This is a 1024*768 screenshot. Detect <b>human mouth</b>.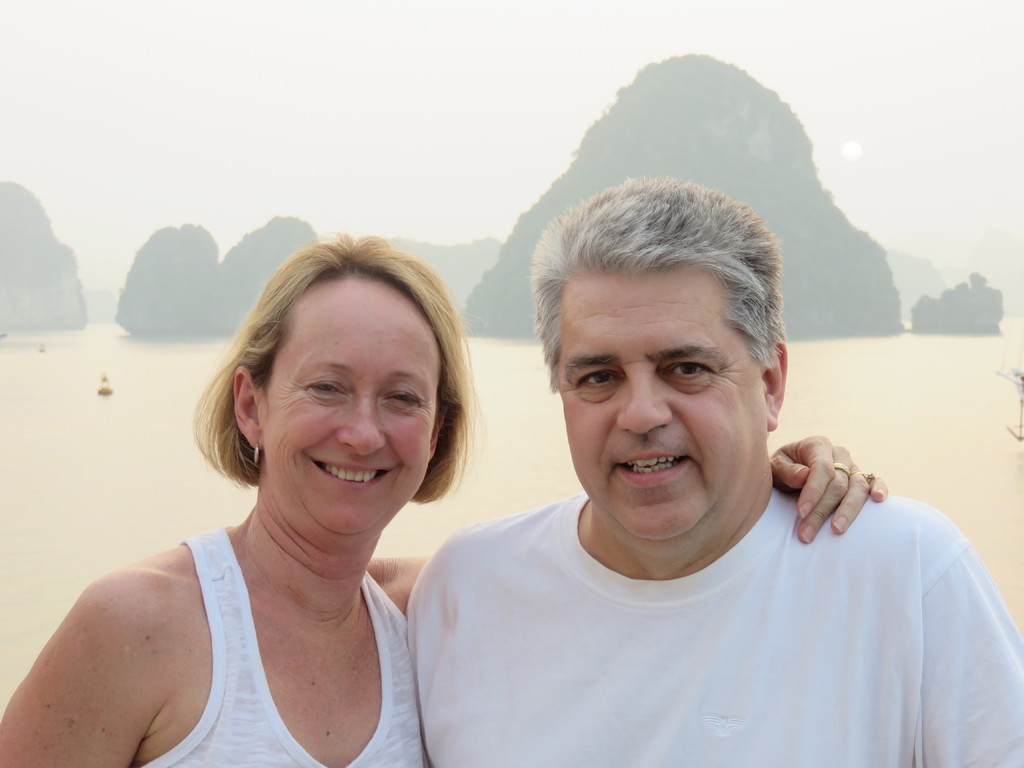
crop(320, 449, 398, 497).
